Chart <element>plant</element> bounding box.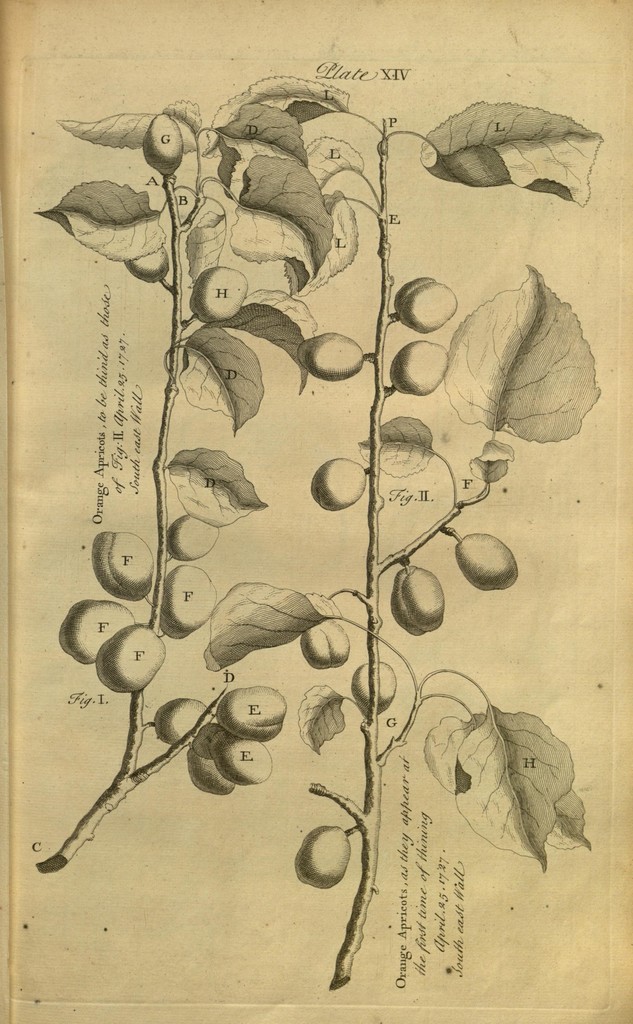
Charted: [x1=29, y1=95, x2=334, y2=872].
